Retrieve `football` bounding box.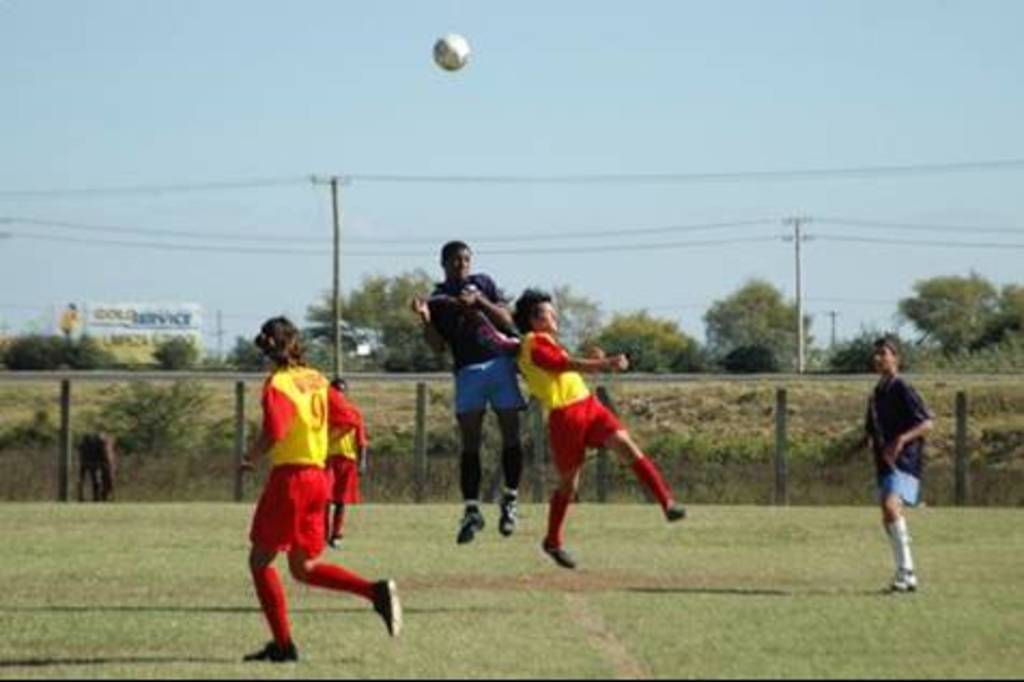
Bounding box: 432:32:467:71.
